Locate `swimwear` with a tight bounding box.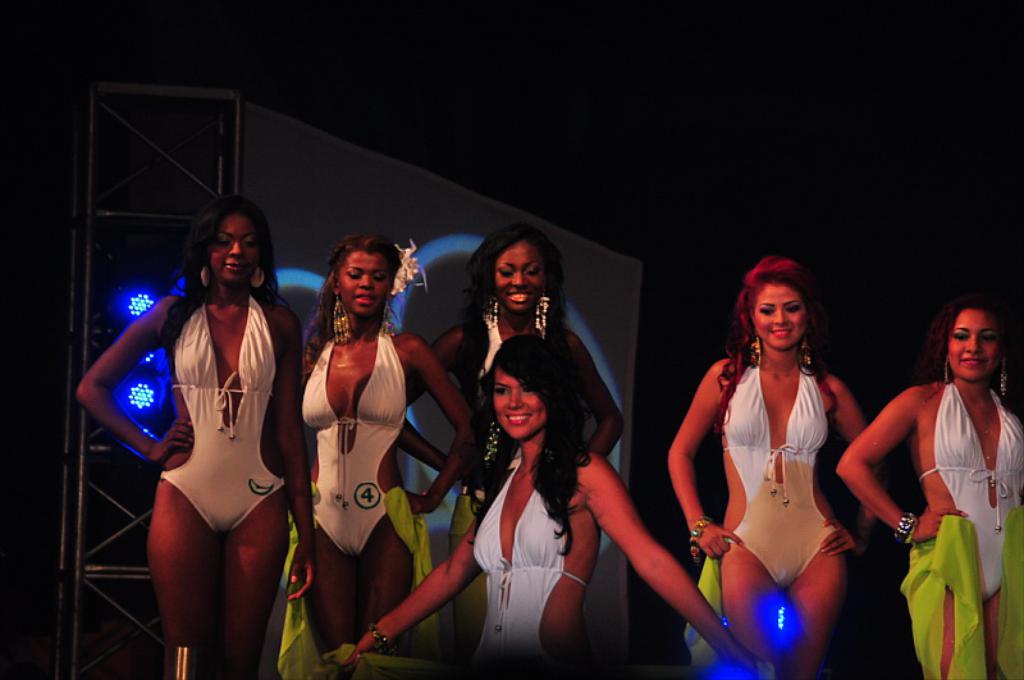
[left=470, top=446, right=591, bottom=679].
